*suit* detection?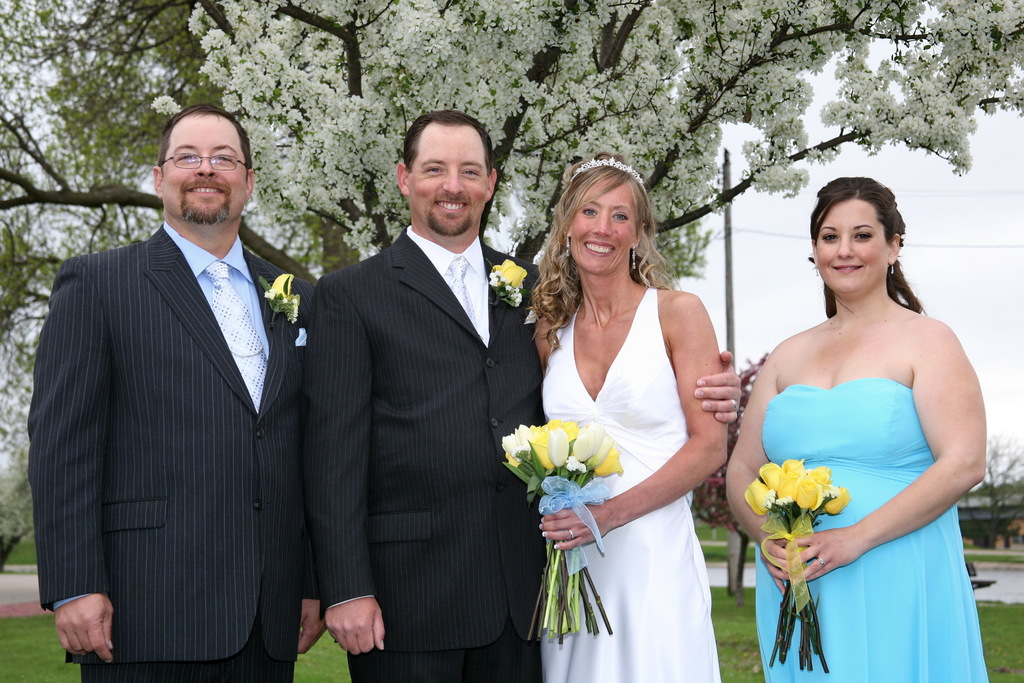
45 88 321 682
